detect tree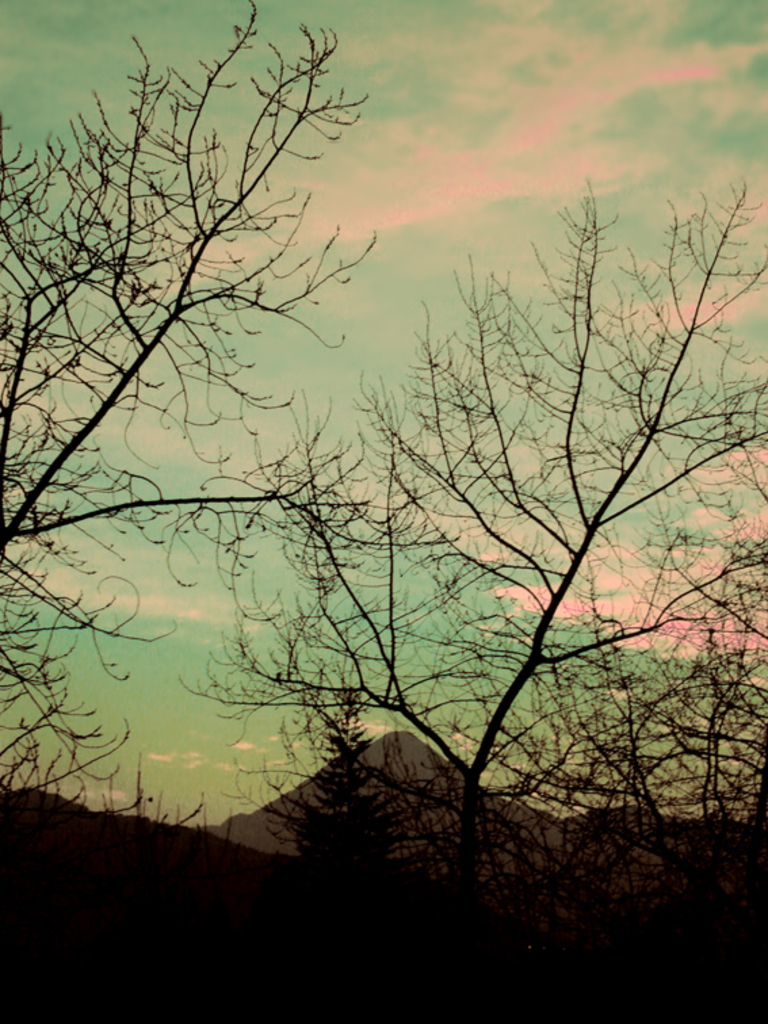
Rect(0, 0, 372, 826)
